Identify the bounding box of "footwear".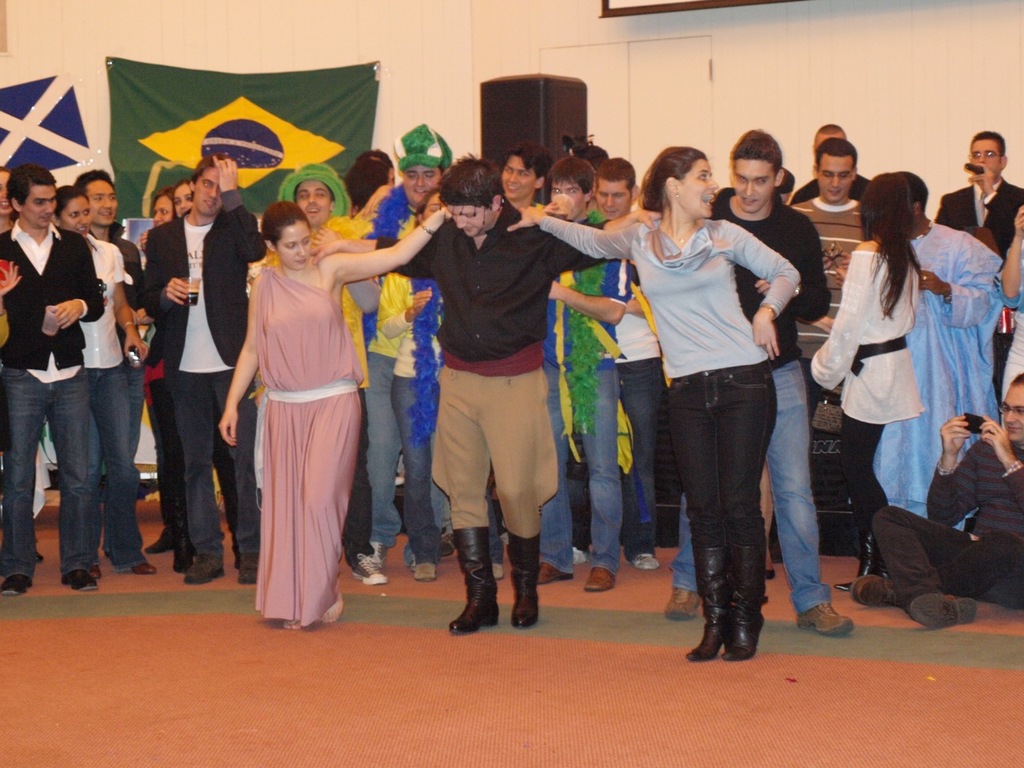
box(906, 590, 978, 630).
